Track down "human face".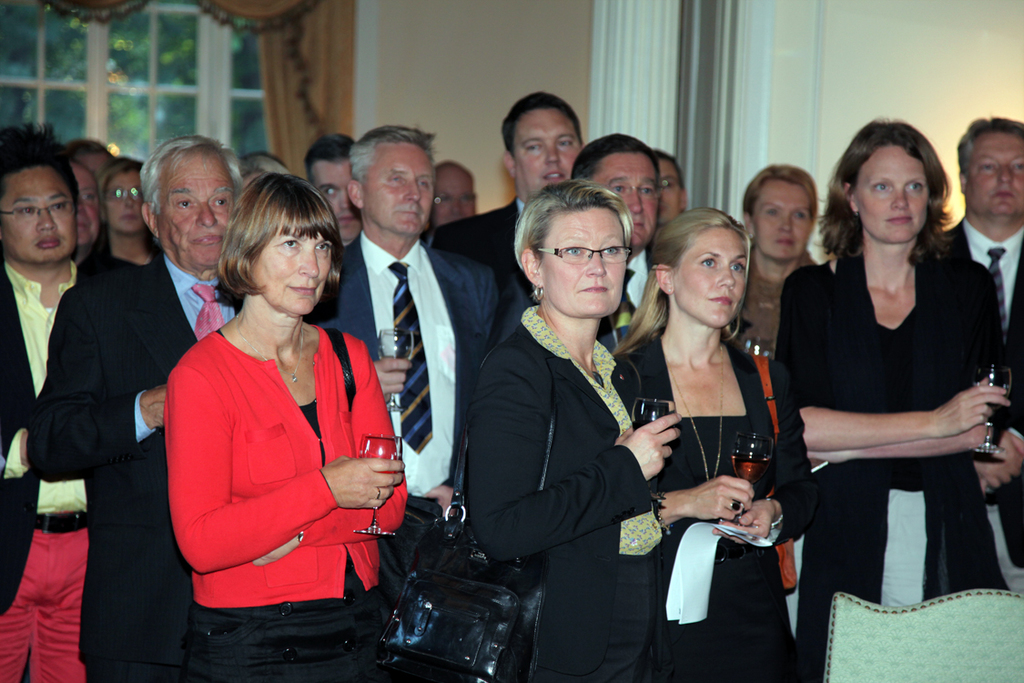
Tracked to {"x1": 256, "y1": 229, "x2": 331, "y2": 318}.
